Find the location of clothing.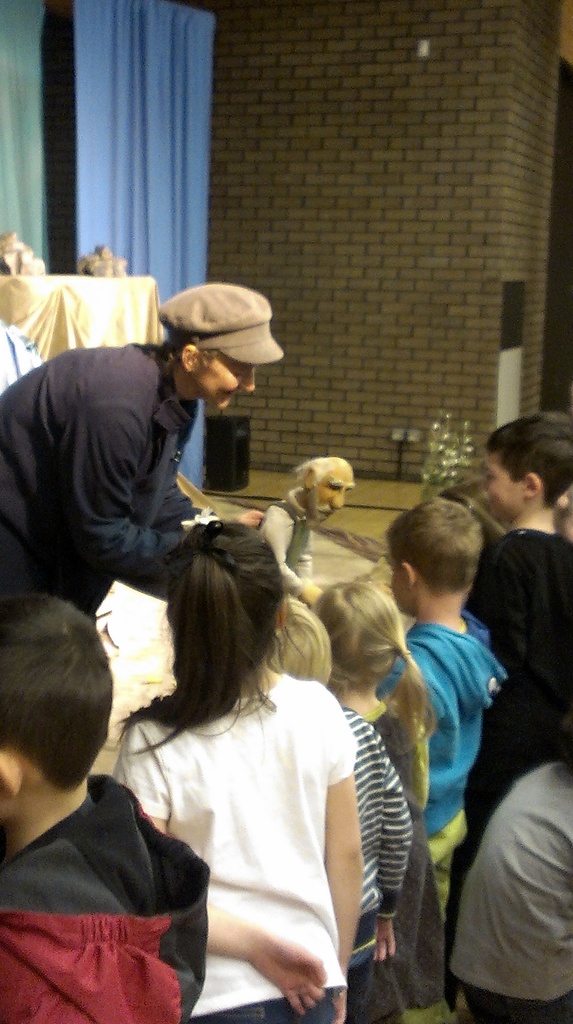
Location: l=0, t=342, r=217, b=629.
